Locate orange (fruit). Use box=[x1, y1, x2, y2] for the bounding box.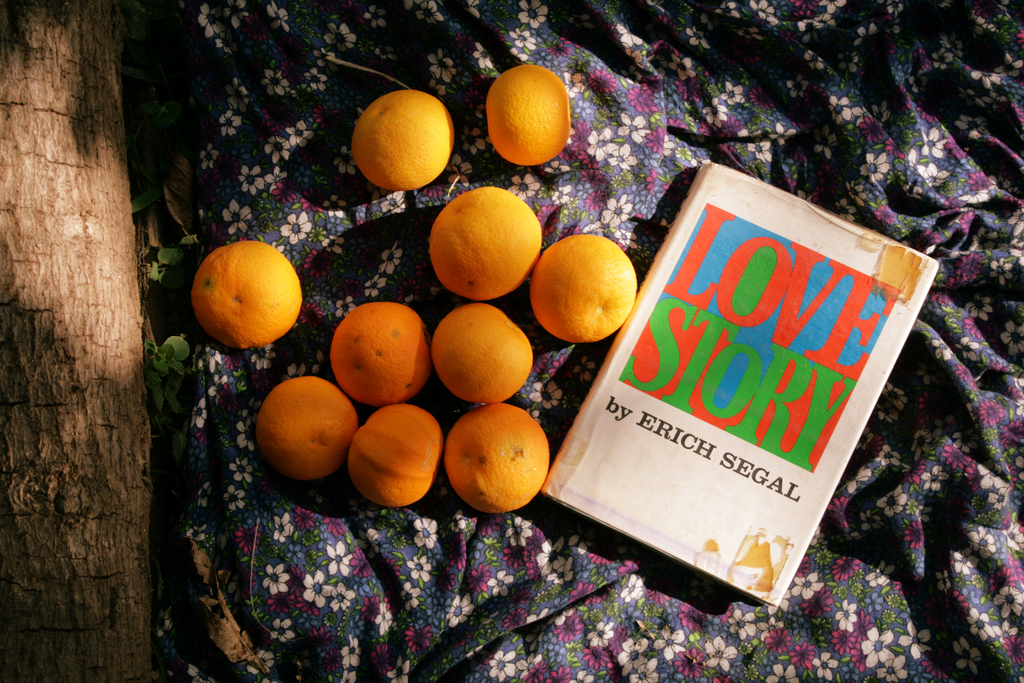
box=[349, 402, 436, 504].
